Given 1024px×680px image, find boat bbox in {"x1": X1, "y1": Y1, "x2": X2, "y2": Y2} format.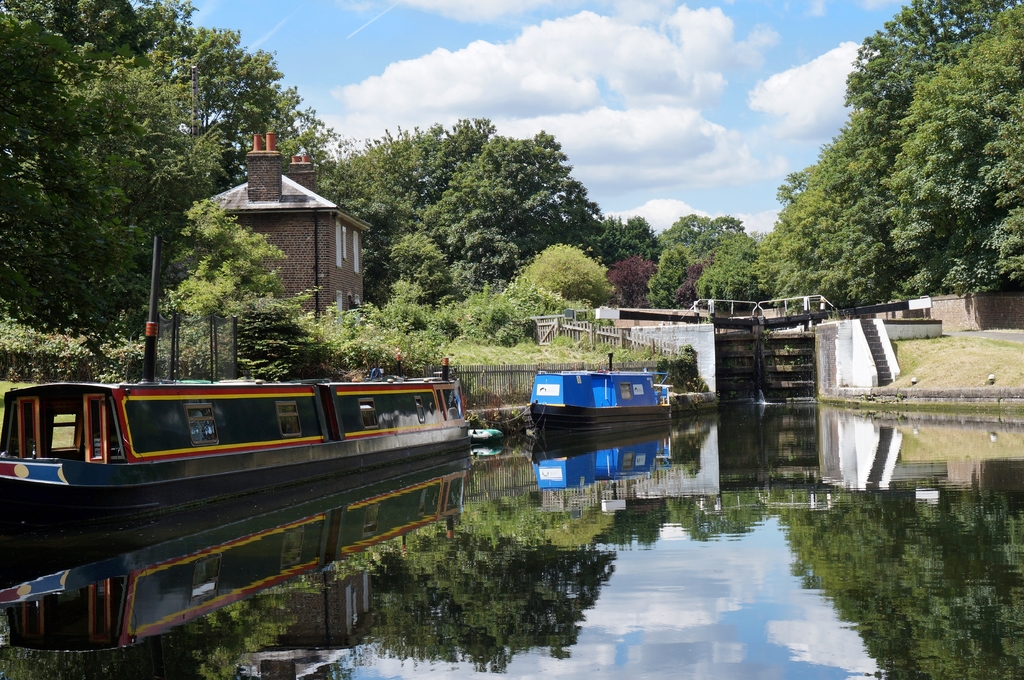
{"x1": 0, "y1": 359, "x2": 487, "y2": 567}.
